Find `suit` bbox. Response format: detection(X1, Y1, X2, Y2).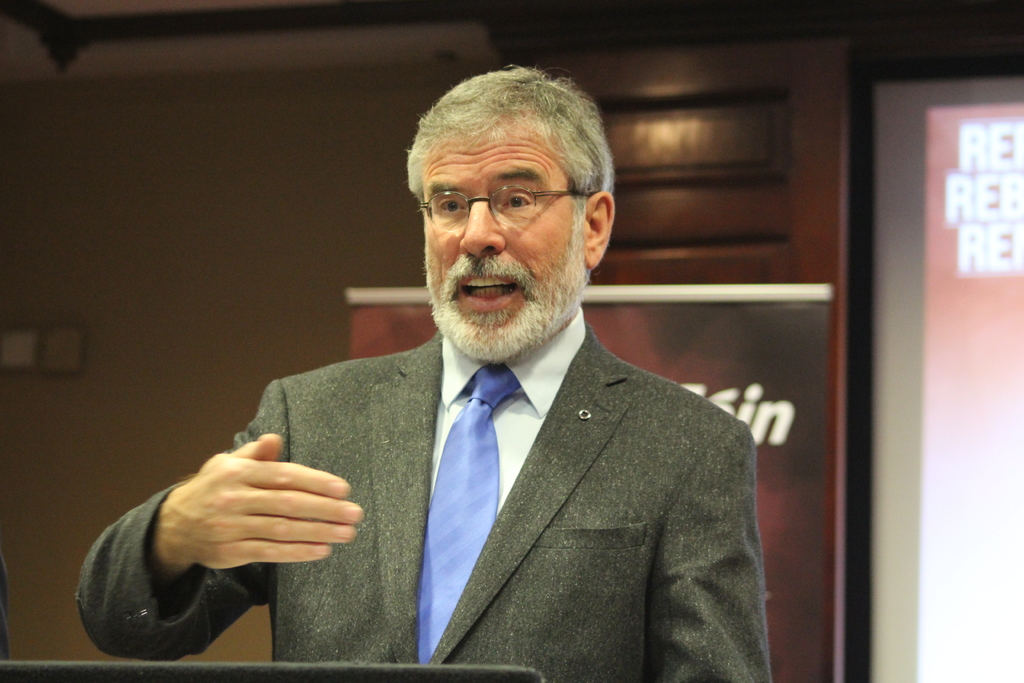
detection(72, 329, 771, 679).
